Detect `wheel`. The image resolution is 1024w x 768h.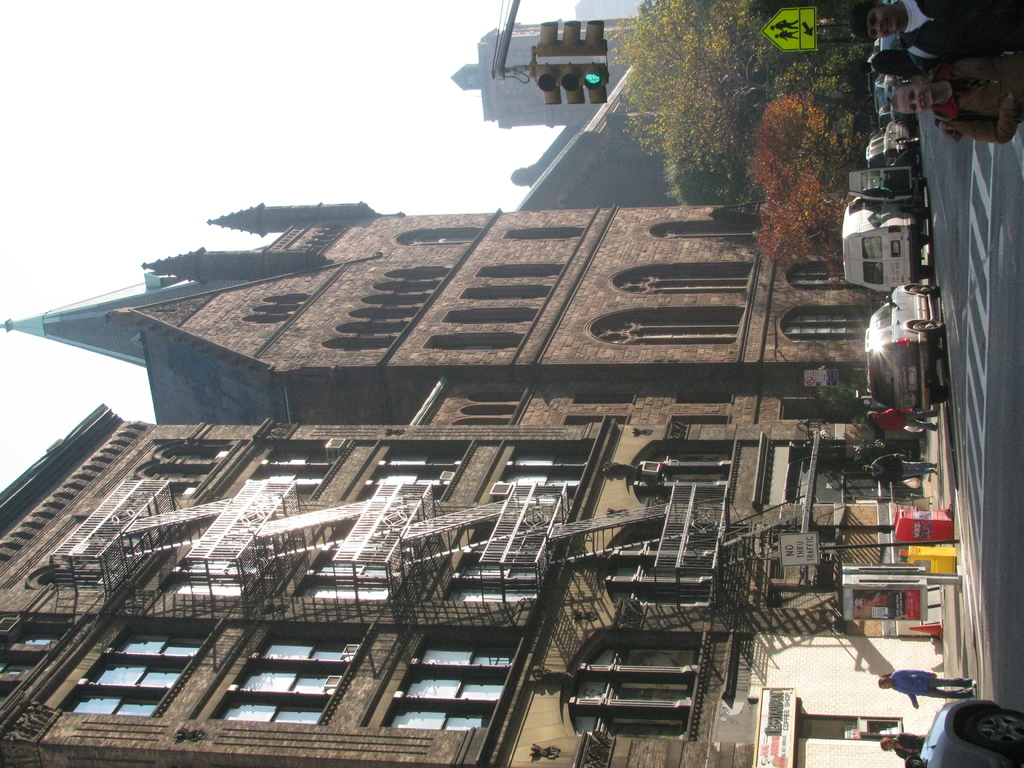
l=912, t=285, r=943, b=296.
